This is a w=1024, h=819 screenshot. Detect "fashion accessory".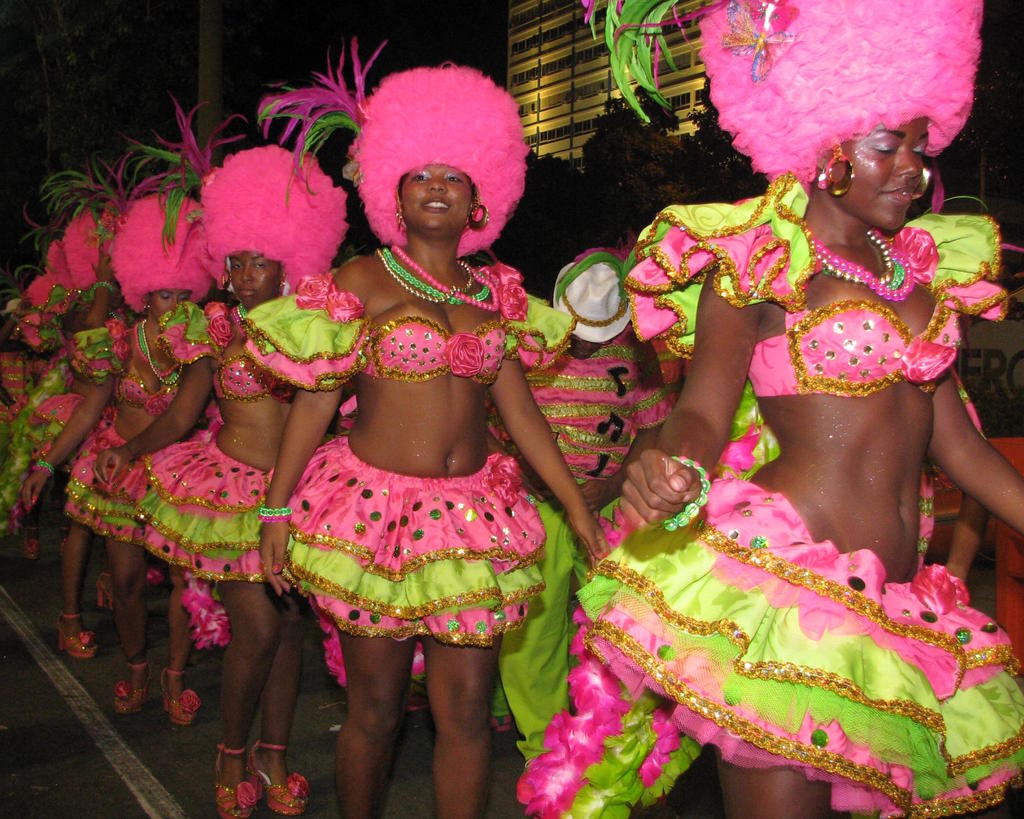
Rect(255, 505, 301, 525).
